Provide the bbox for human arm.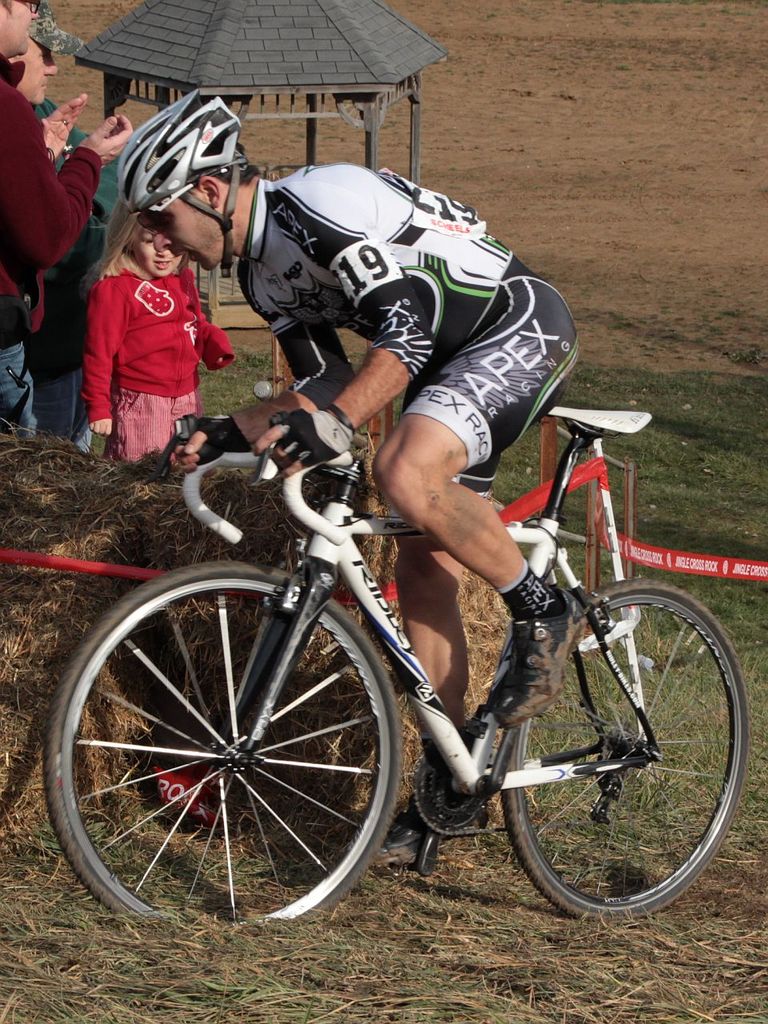
bbox=[256, 206, 431, 476].
